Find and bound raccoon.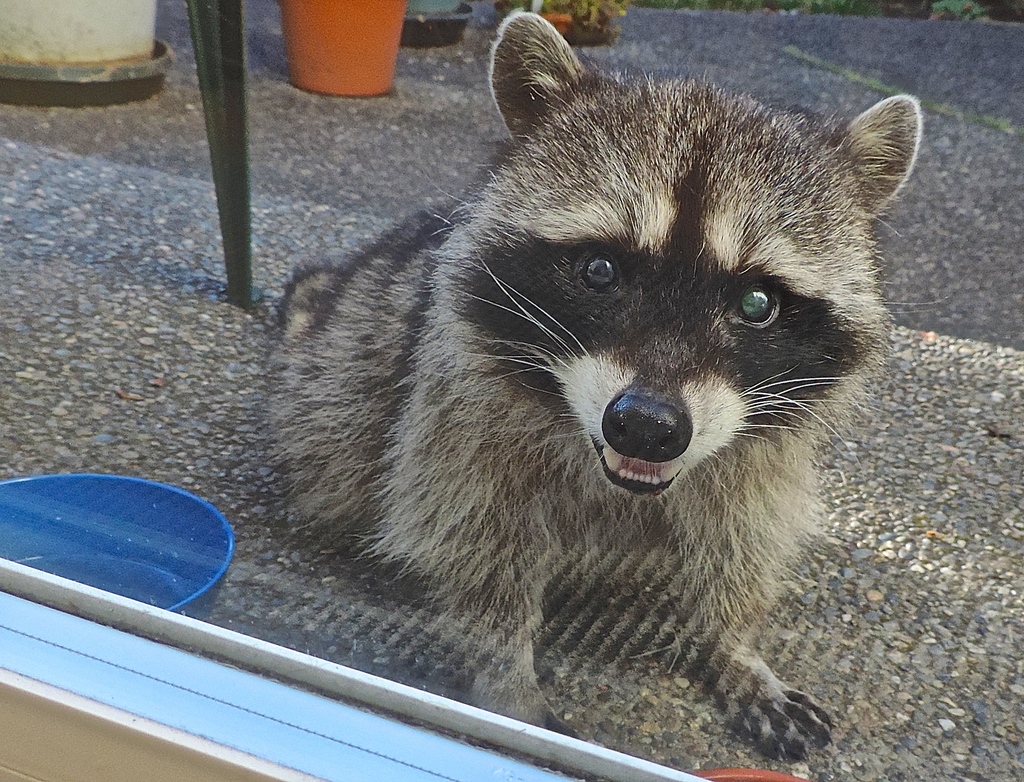
Bound: left=264, top=12, right=926, bottom=760.
